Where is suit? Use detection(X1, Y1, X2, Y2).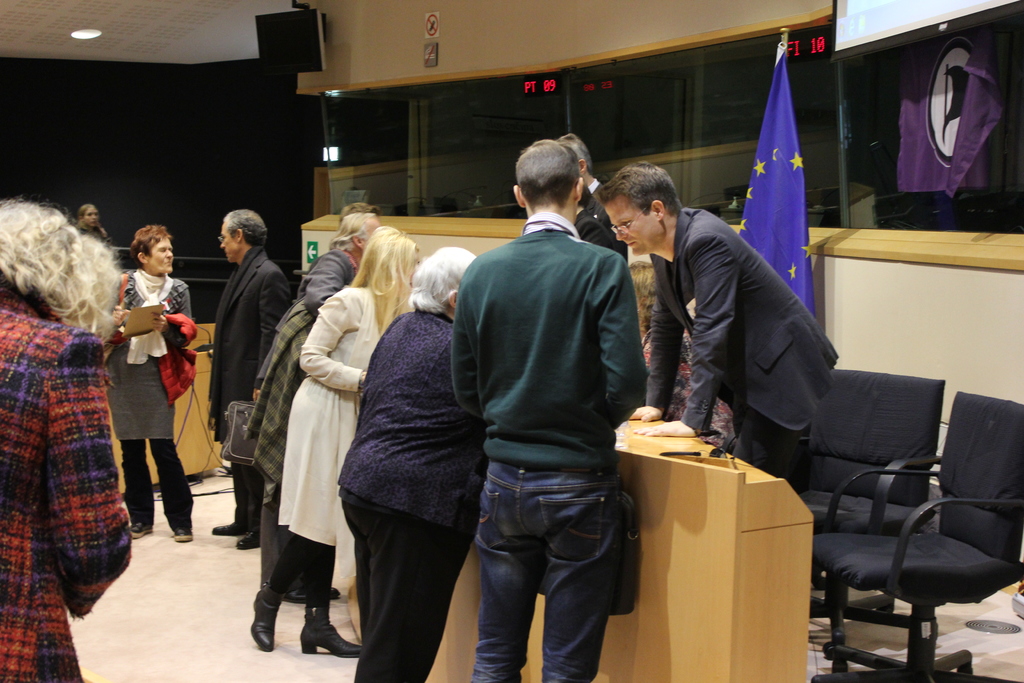
detection(584, 180, 634, 270).
